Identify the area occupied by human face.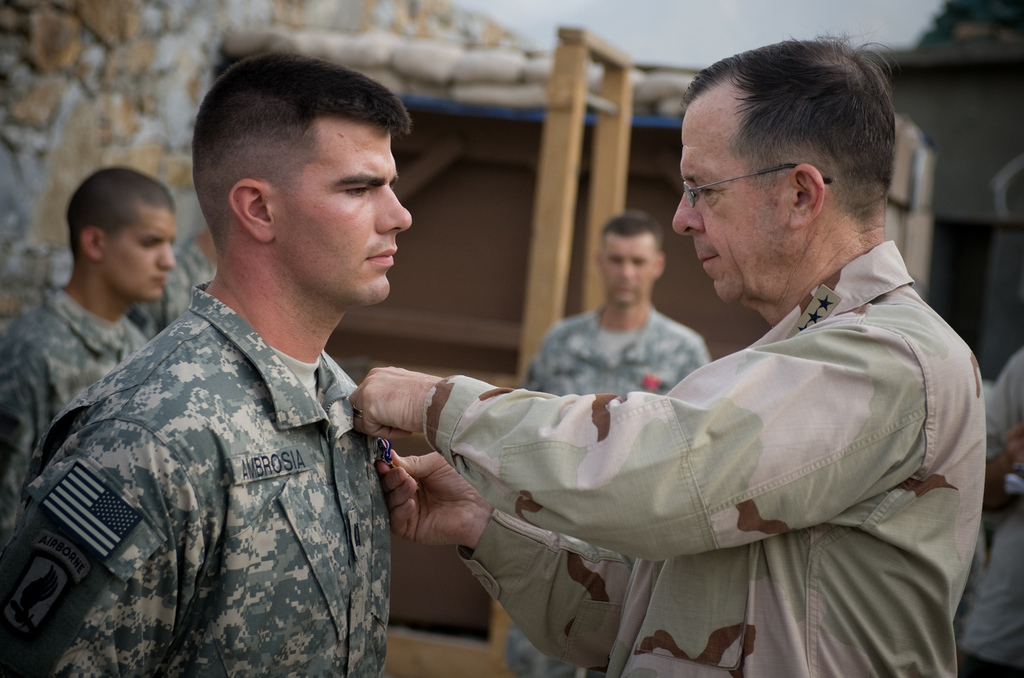
Area: [left=266, top=117, right=419, bottom=310].
